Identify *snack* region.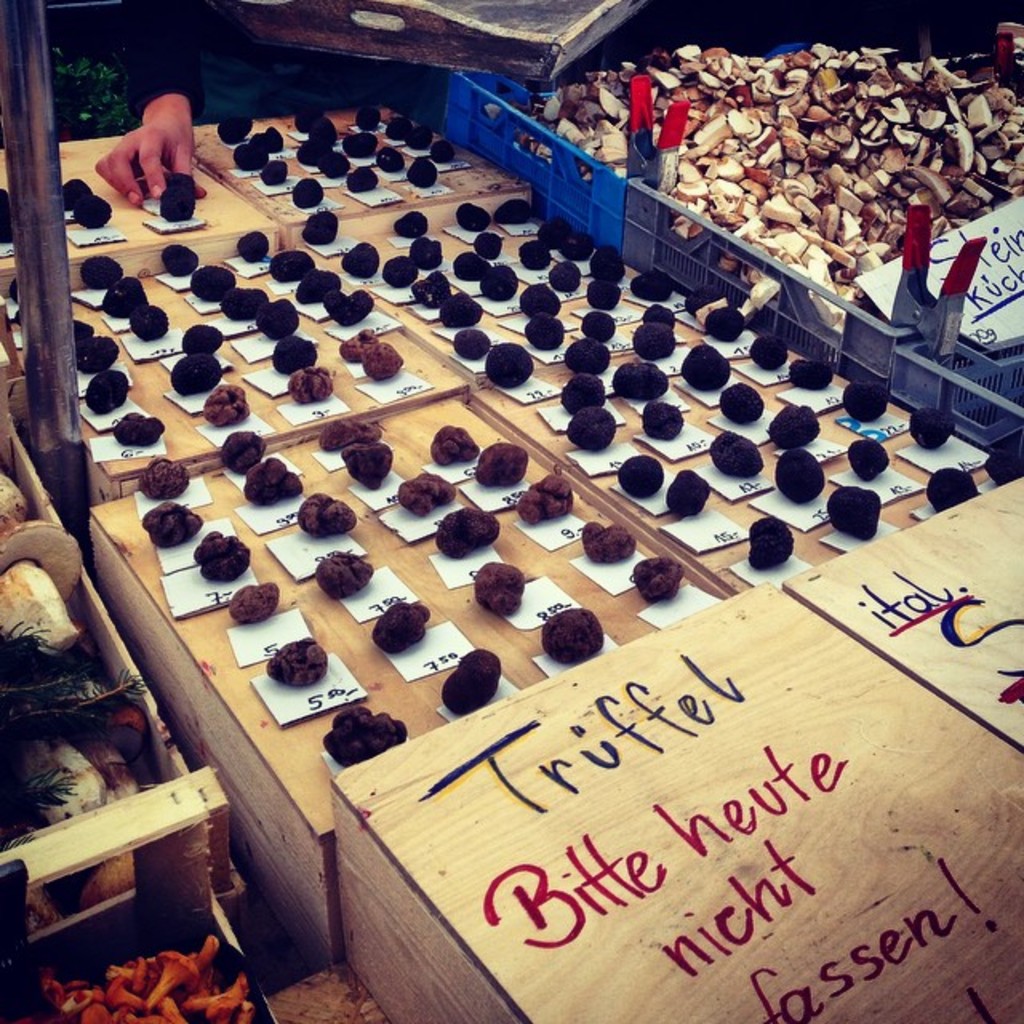
Region: (left=347, top=166, right=376, bottom=194).
